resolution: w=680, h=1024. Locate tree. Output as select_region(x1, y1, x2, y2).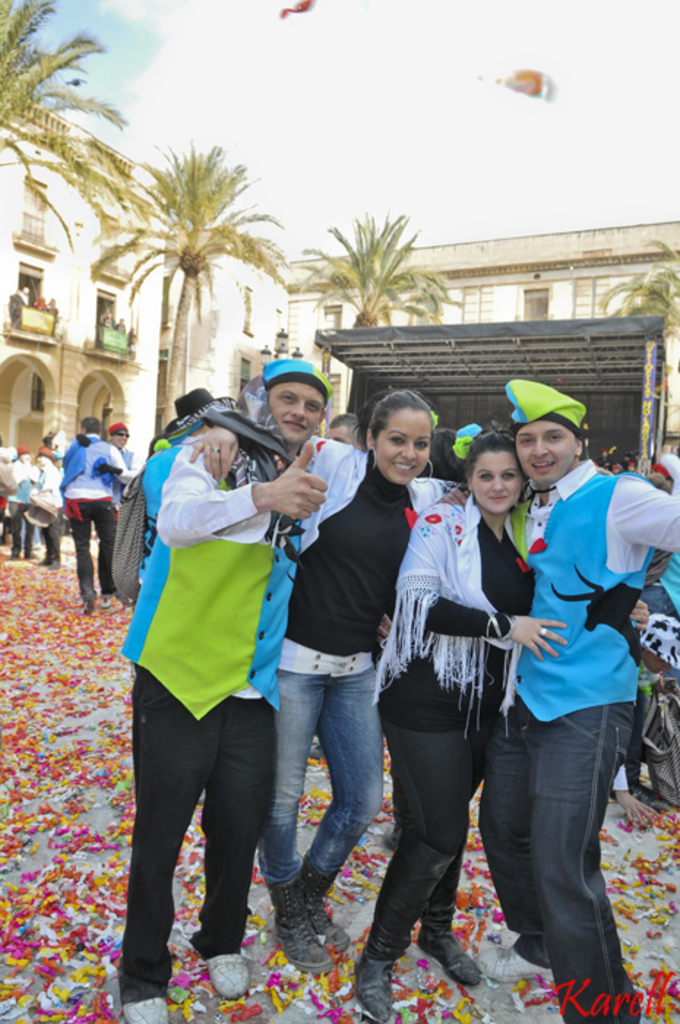
select_region(73, 104, 310, 417).
